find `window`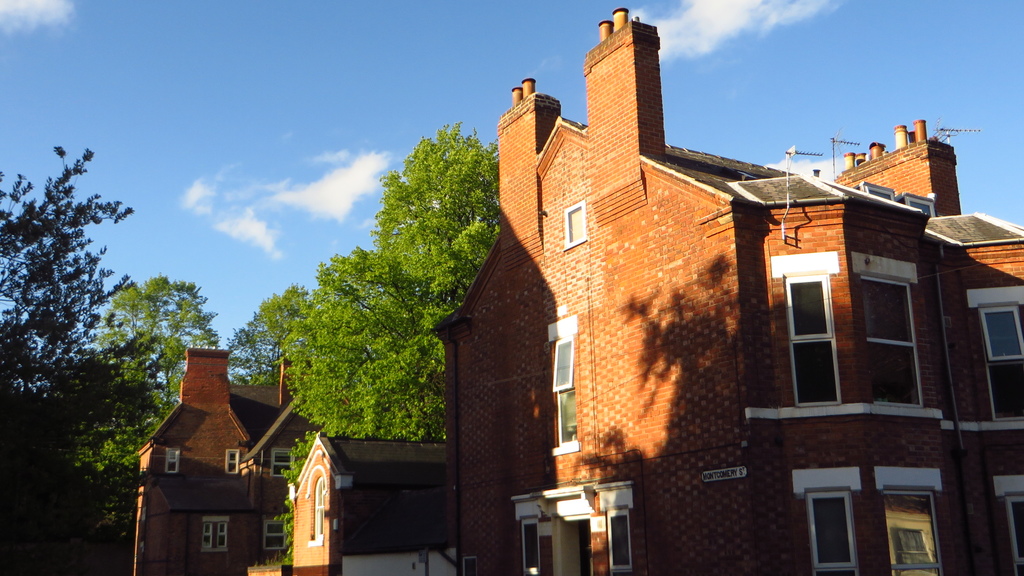
bbox=(854, 271, 931, 410)
